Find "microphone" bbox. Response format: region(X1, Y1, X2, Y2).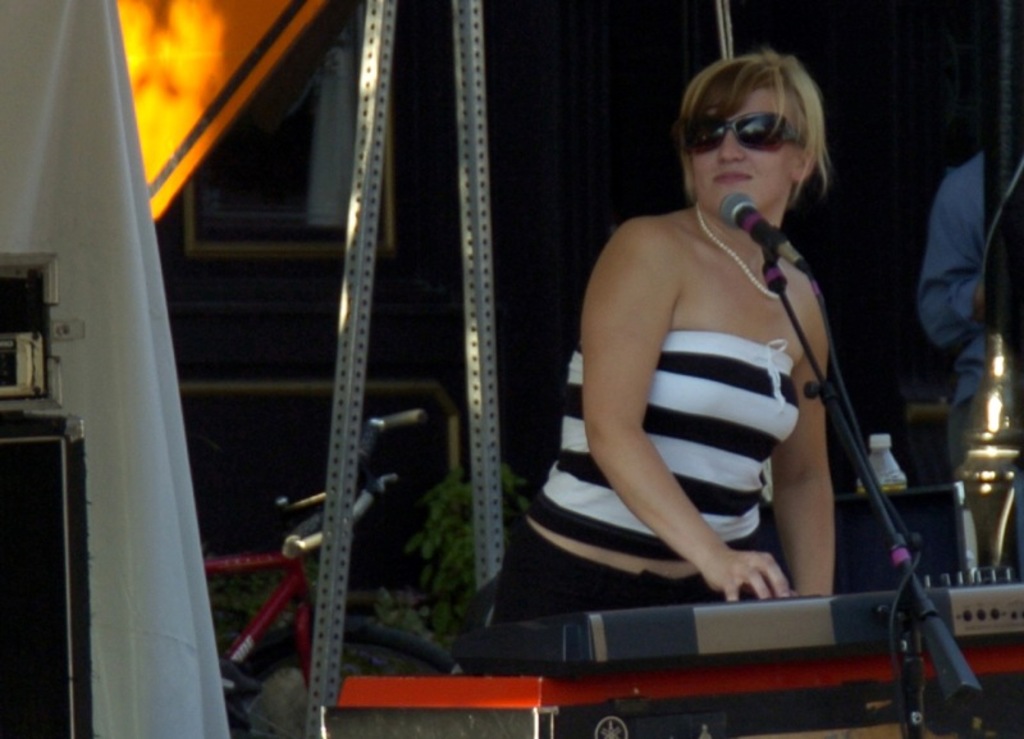
region(719, 190, 790, 251).
